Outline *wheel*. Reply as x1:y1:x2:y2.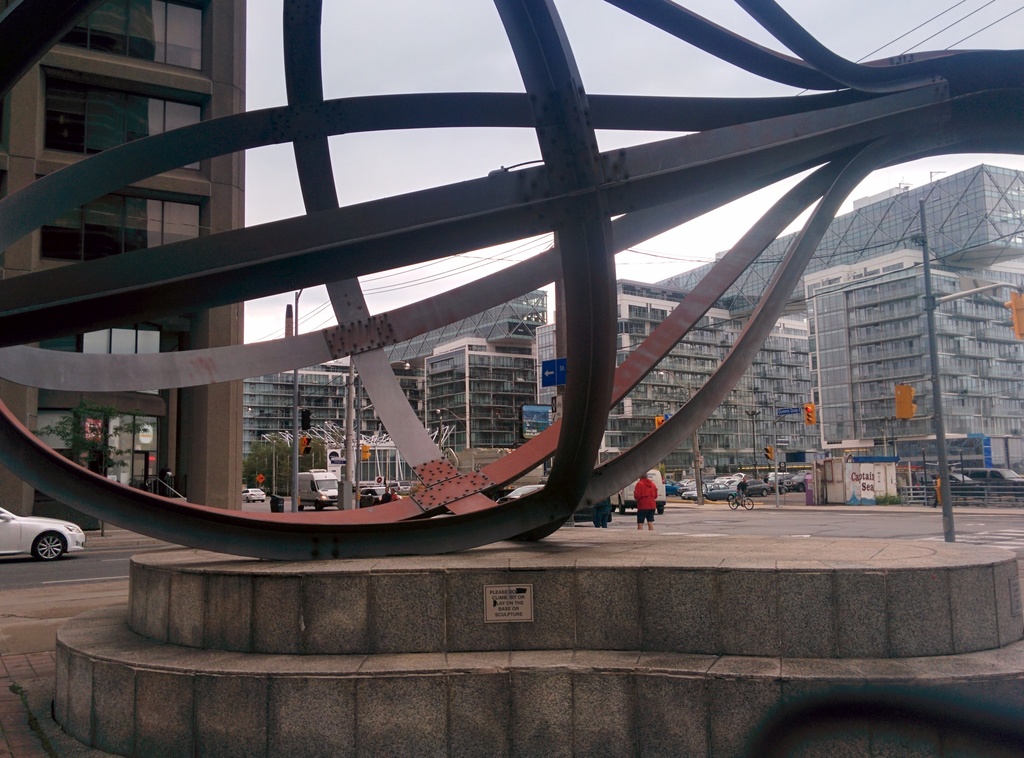
728:498:737:510.
